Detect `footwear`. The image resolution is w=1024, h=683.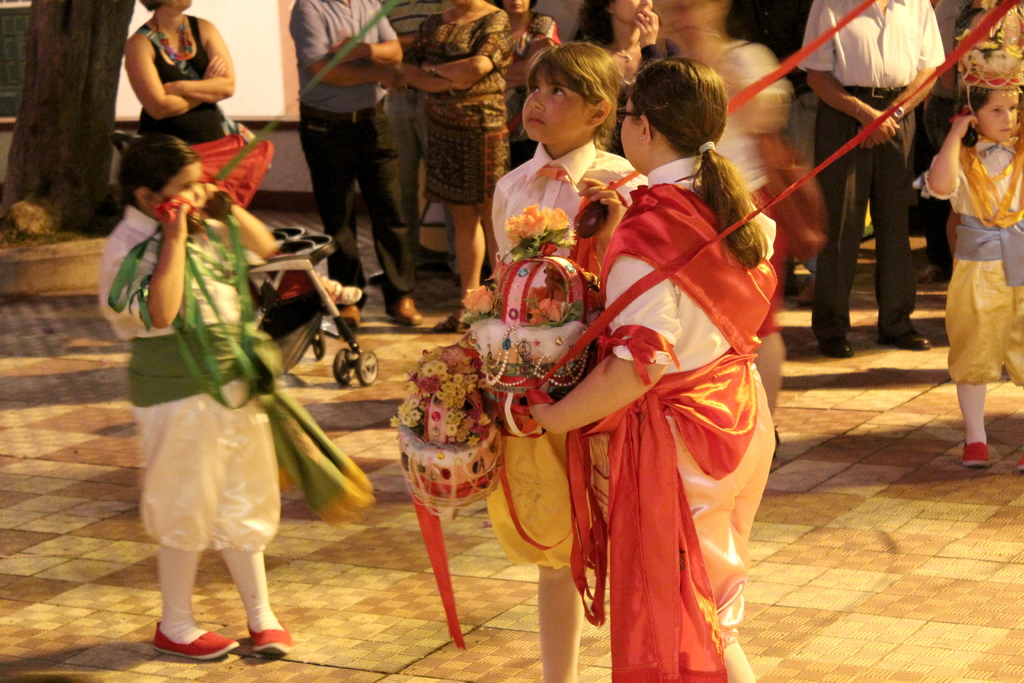
(385,295,426,328).
